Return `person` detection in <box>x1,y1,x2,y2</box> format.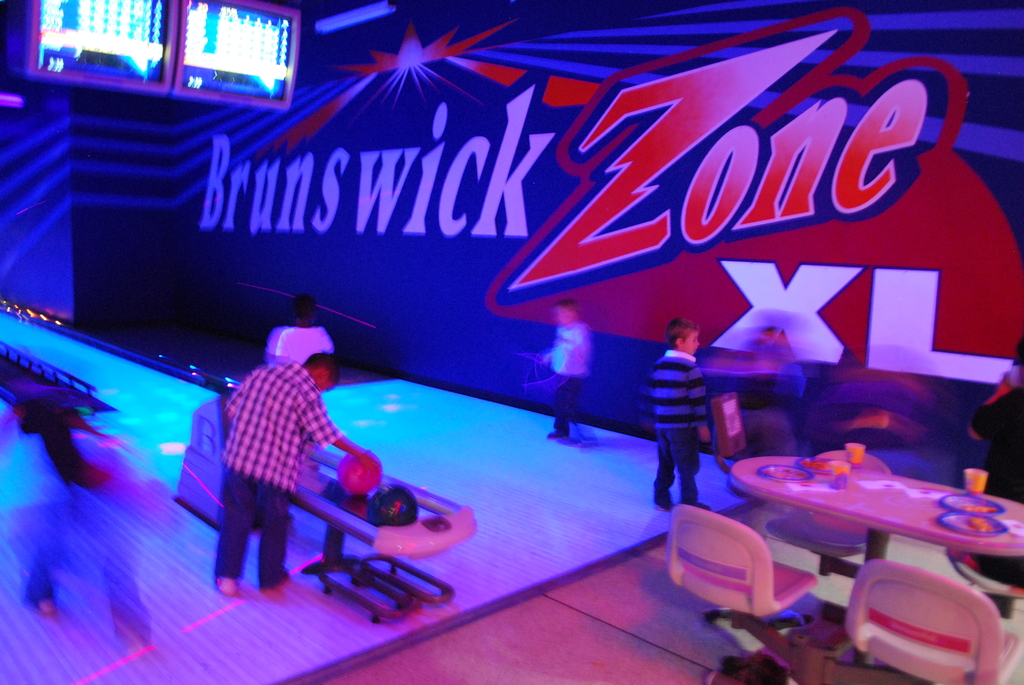
<box>543,299,593,441</box>.
